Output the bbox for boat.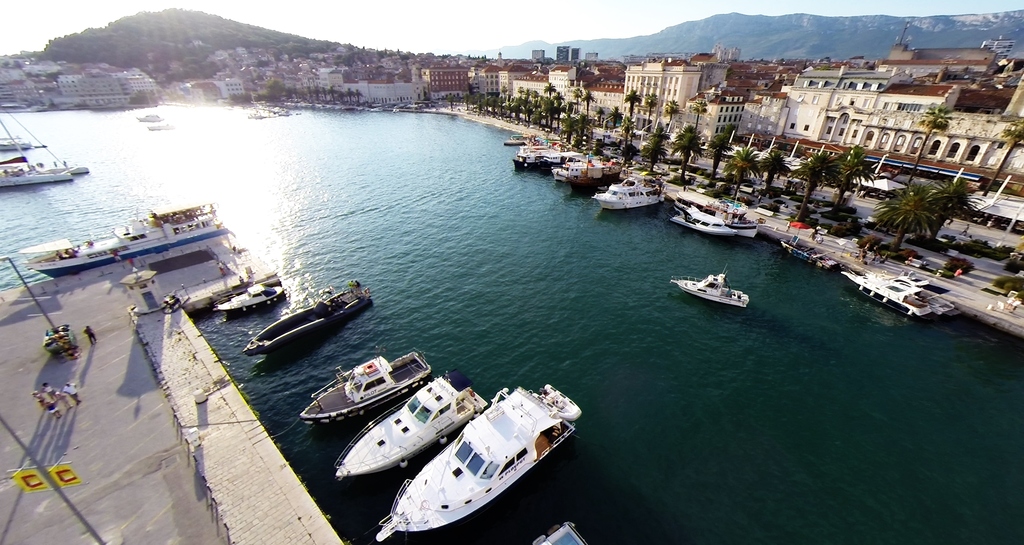
bbox(245, 292, 370, 349).
